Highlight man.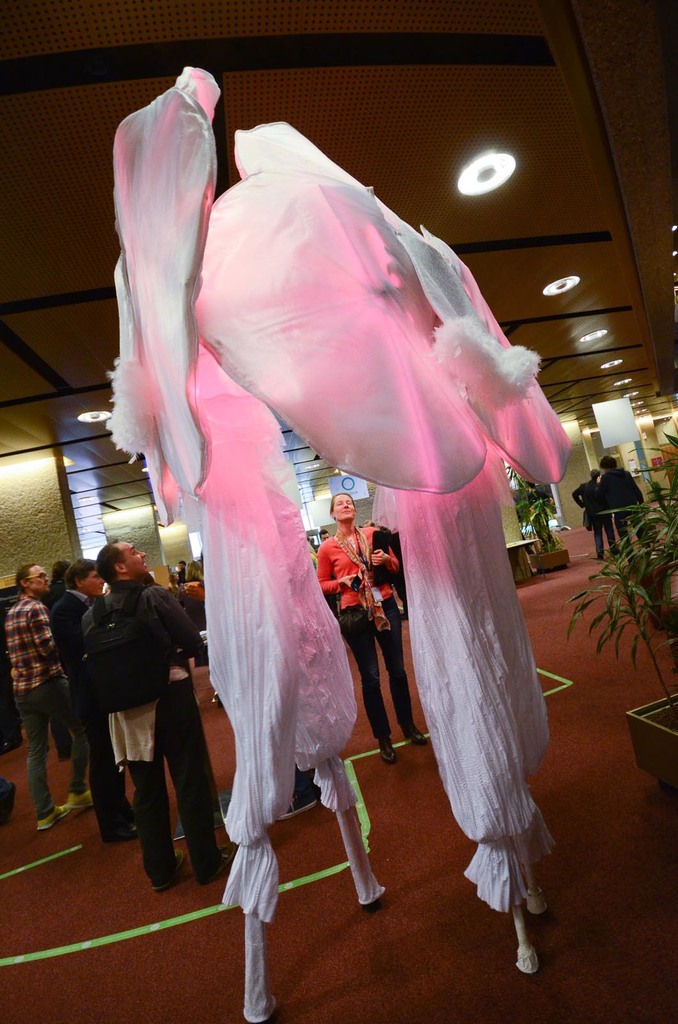
Highlighted region: Rect(4, 563, 95, 827).
